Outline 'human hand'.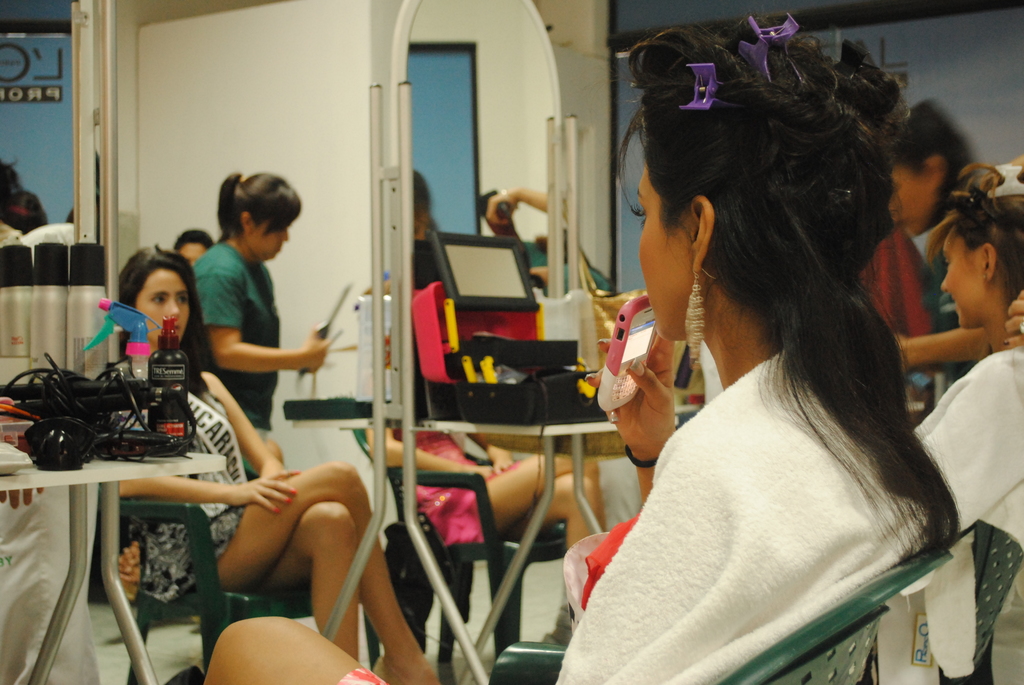
Outline: Rect(259, 464, 284, 477).
